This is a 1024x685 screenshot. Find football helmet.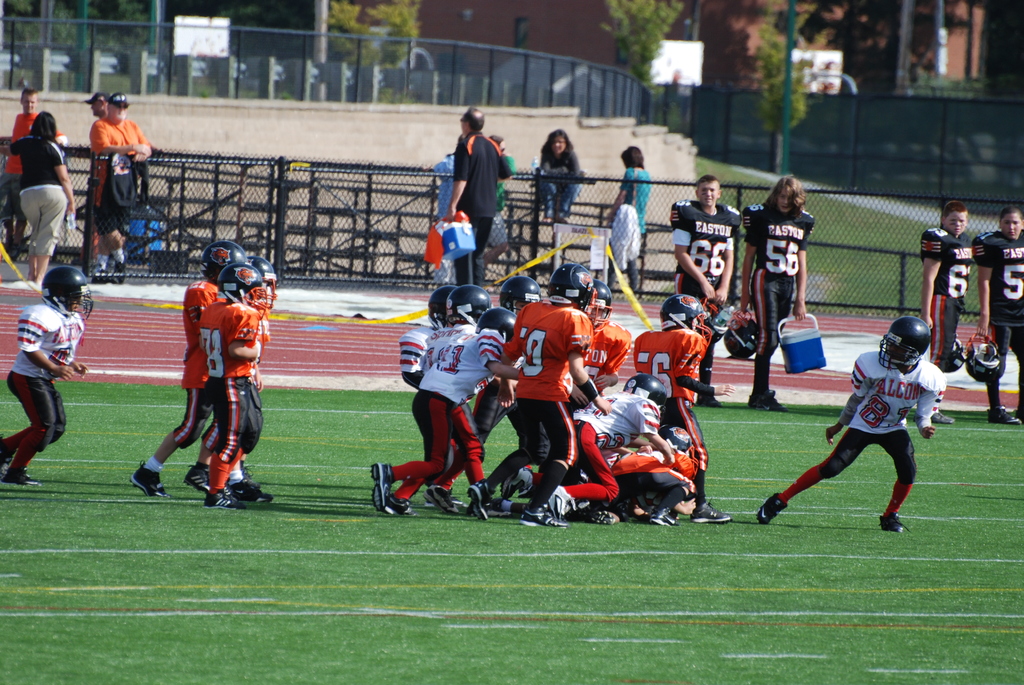
Bounding box: x1=658, y1=297, x2=710, y2=340.
